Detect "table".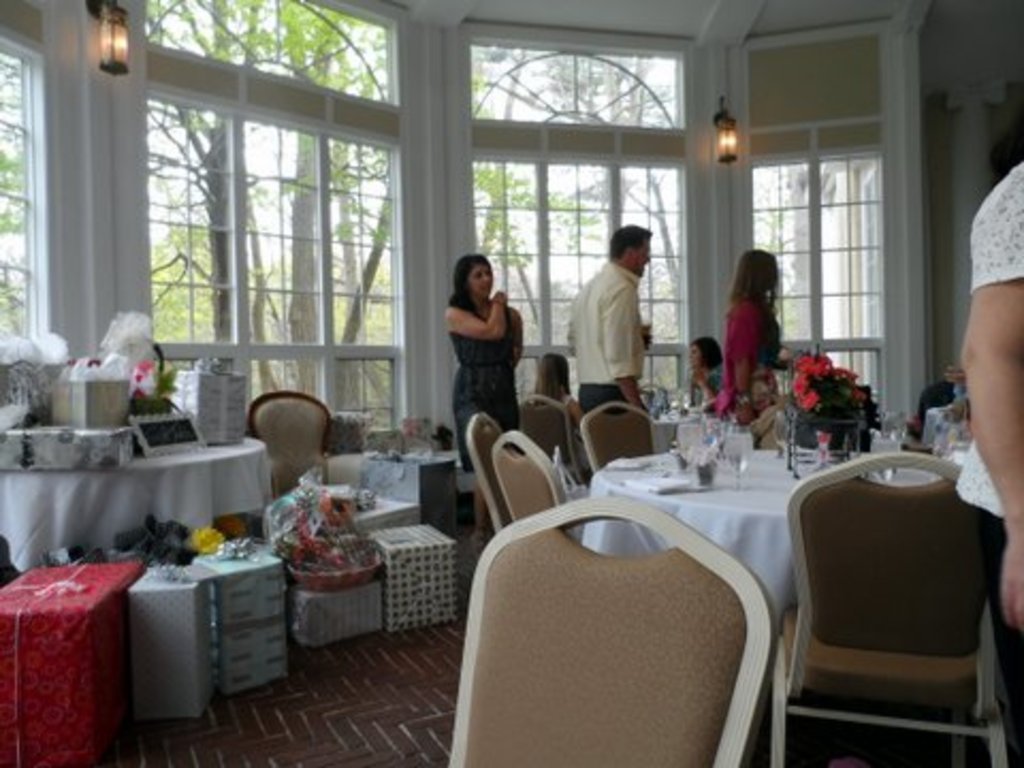
Detected at [576,442,943,627].
